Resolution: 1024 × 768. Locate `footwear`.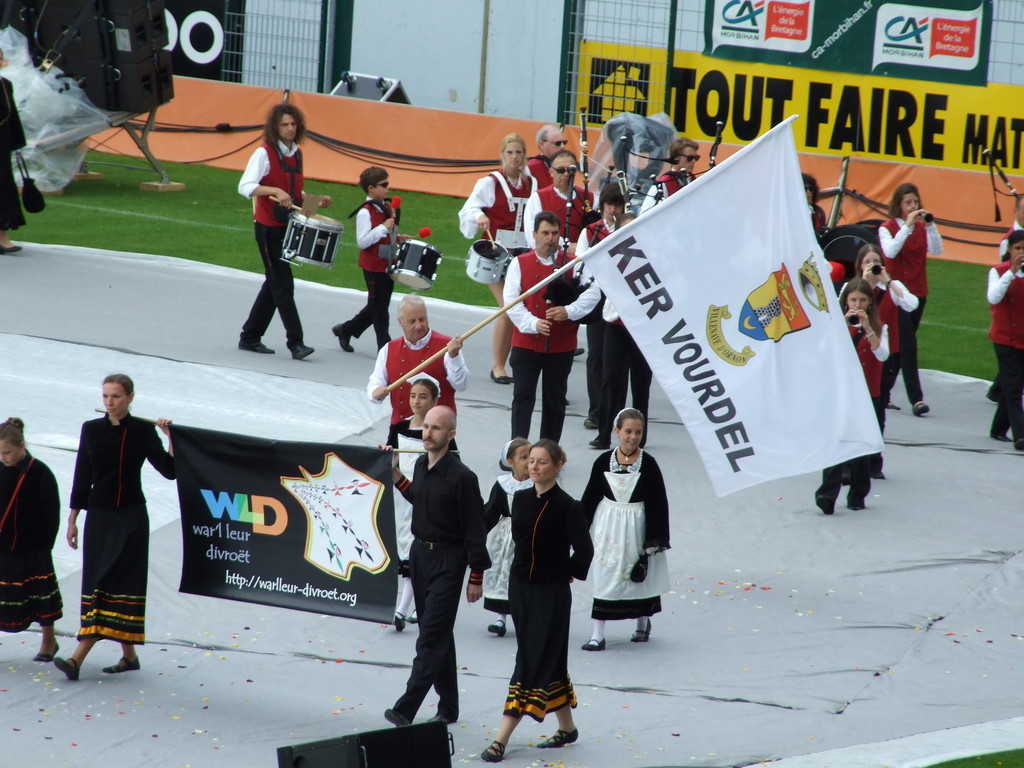
(x1=424, y1=712, x2=461, y2=724).
